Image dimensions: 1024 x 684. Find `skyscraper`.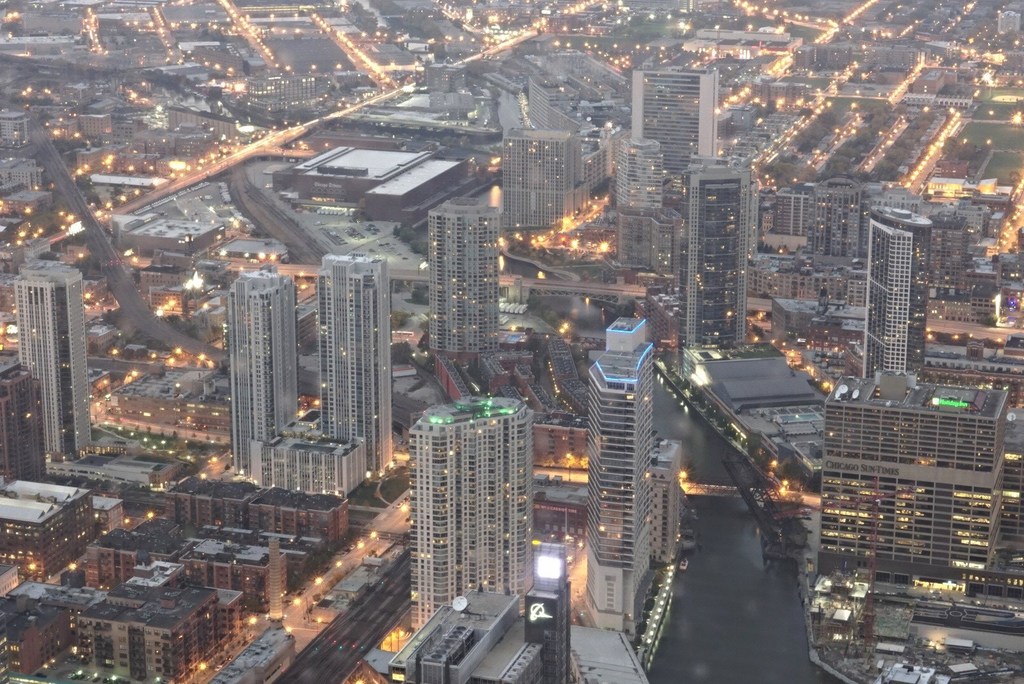
[left=628, top=70, right=717, bottom=219].
